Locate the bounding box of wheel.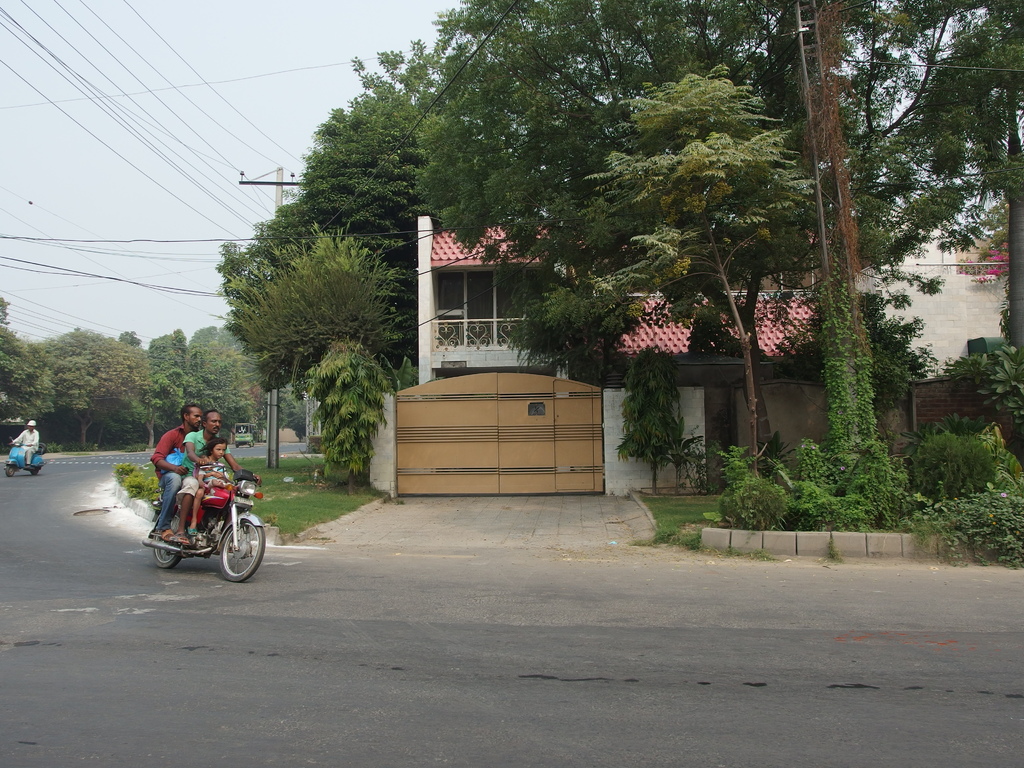
Bounding box: 219,515,263,582.
